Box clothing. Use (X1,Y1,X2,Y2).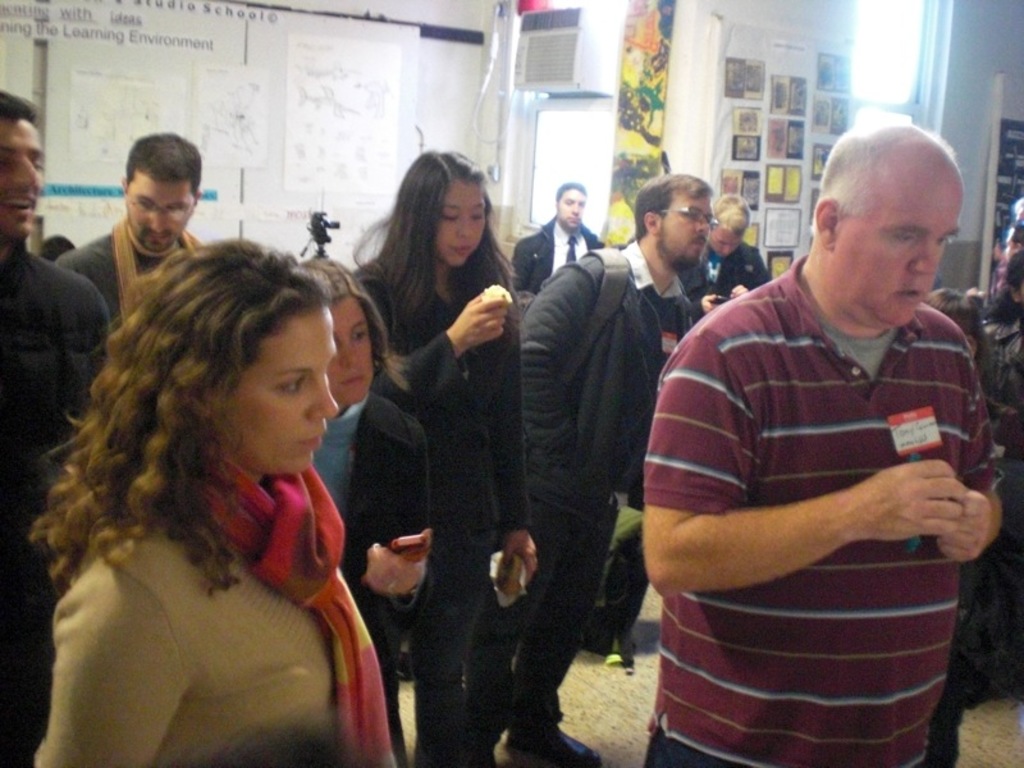
(682,236,771,315).
